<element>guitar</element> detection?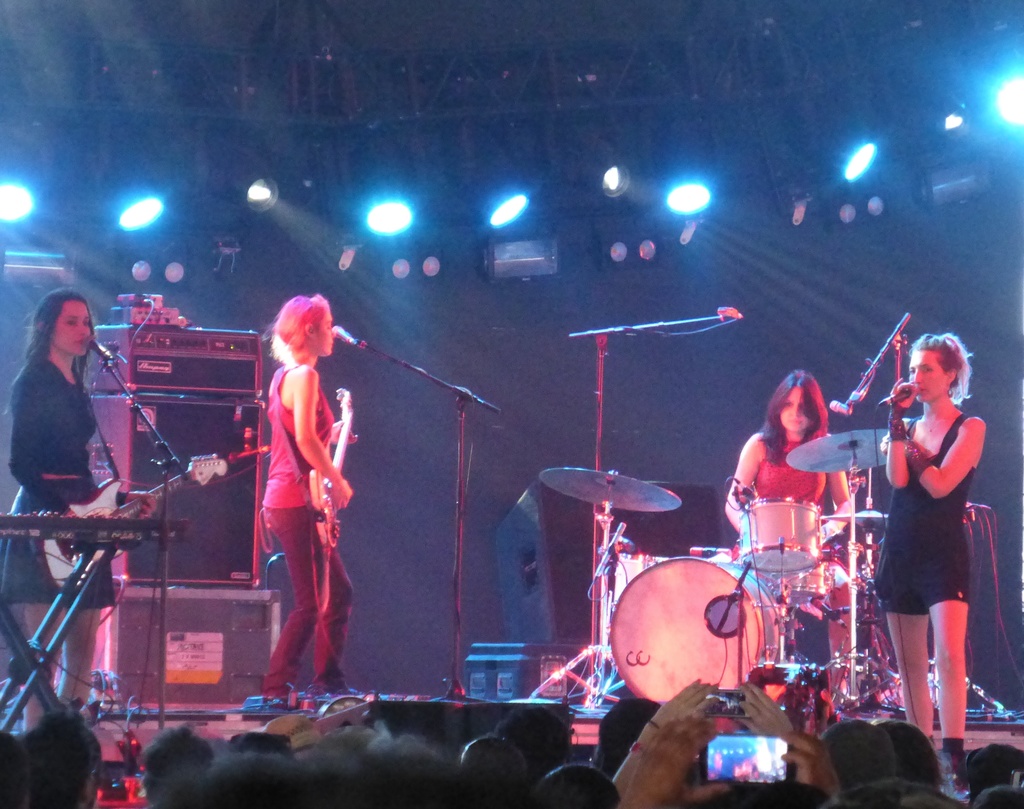
bbox=(33, 451, 227, 588)
